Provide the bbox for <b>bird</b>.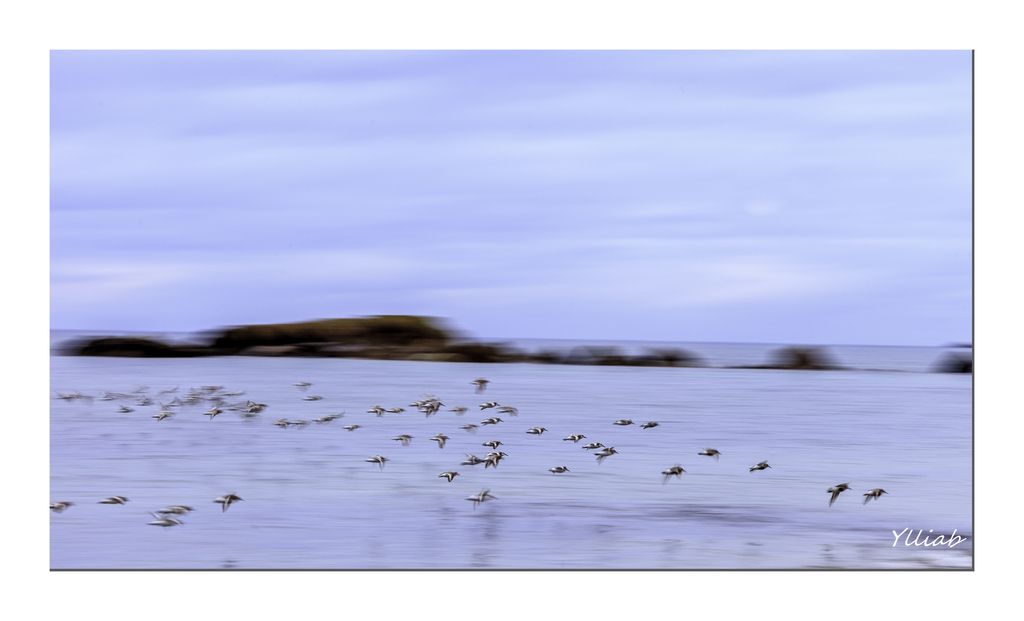
l=614, t=415, r=635, b=430.
